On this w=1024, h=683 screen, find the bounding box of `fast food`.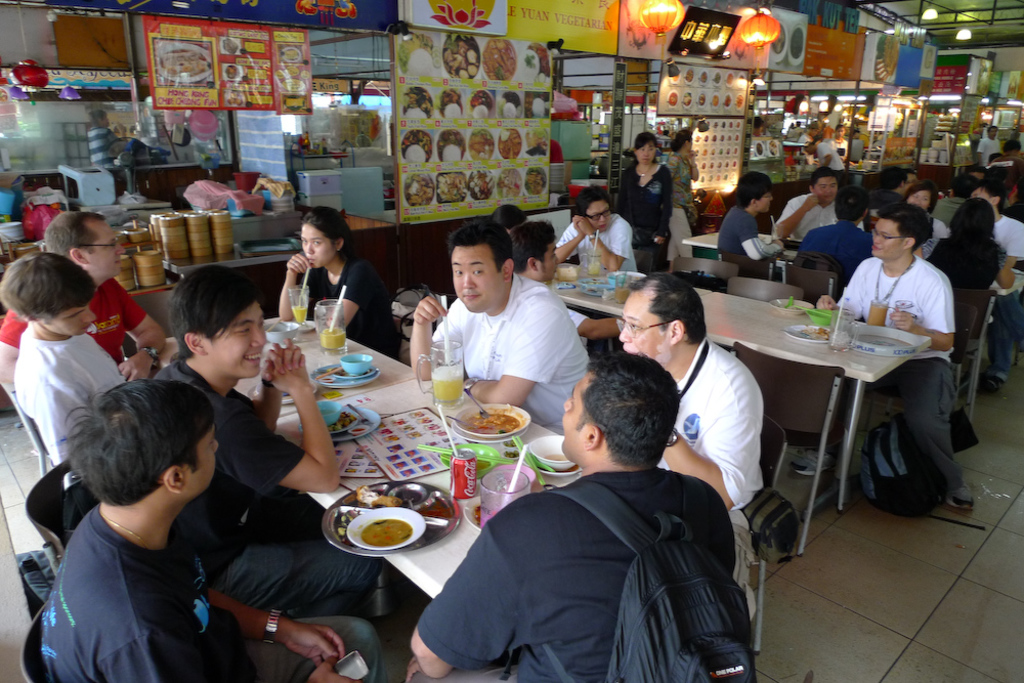
Bounding box: [407, 429, 424, 439].
